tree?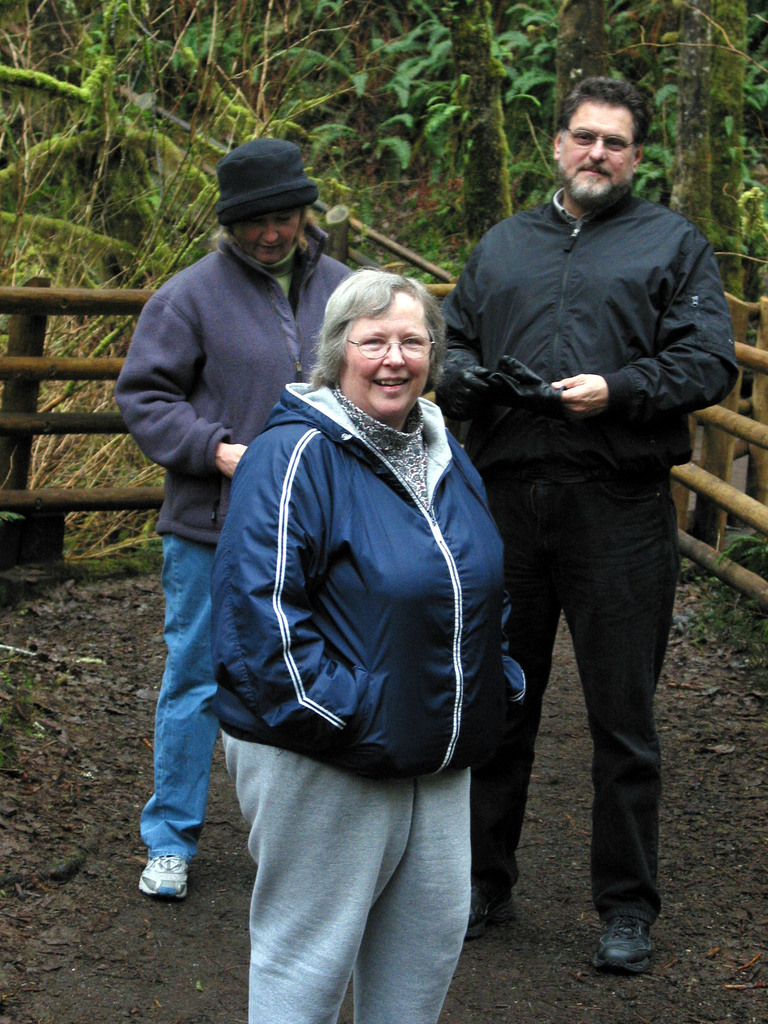
detection(0, 0, 765, 559)
